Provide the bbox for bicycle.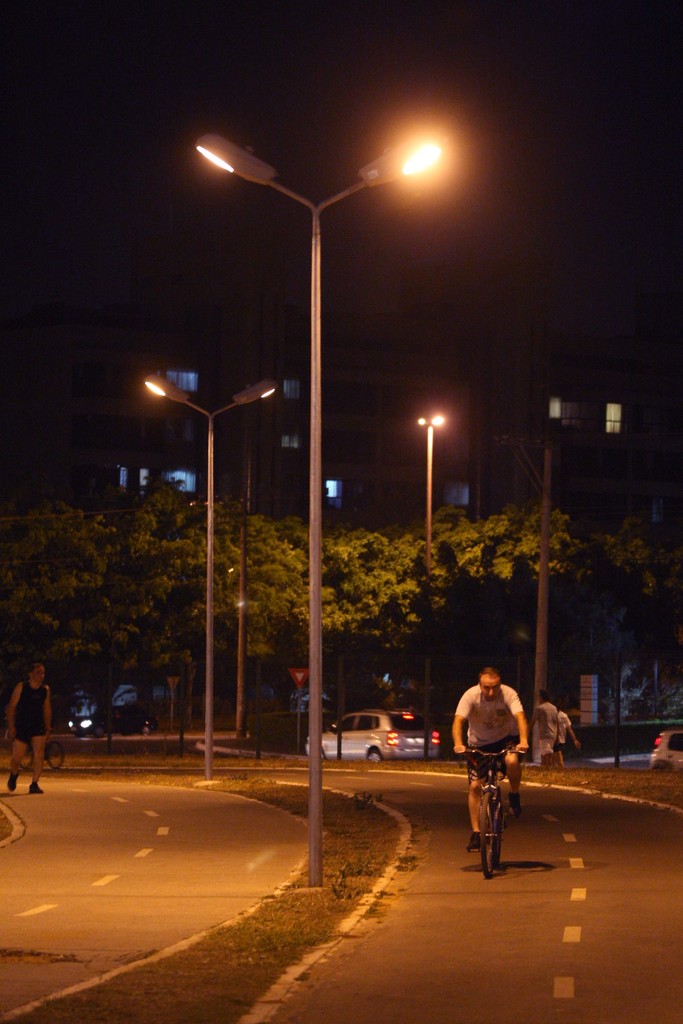
l=469, t=753, r=531, b=861.
